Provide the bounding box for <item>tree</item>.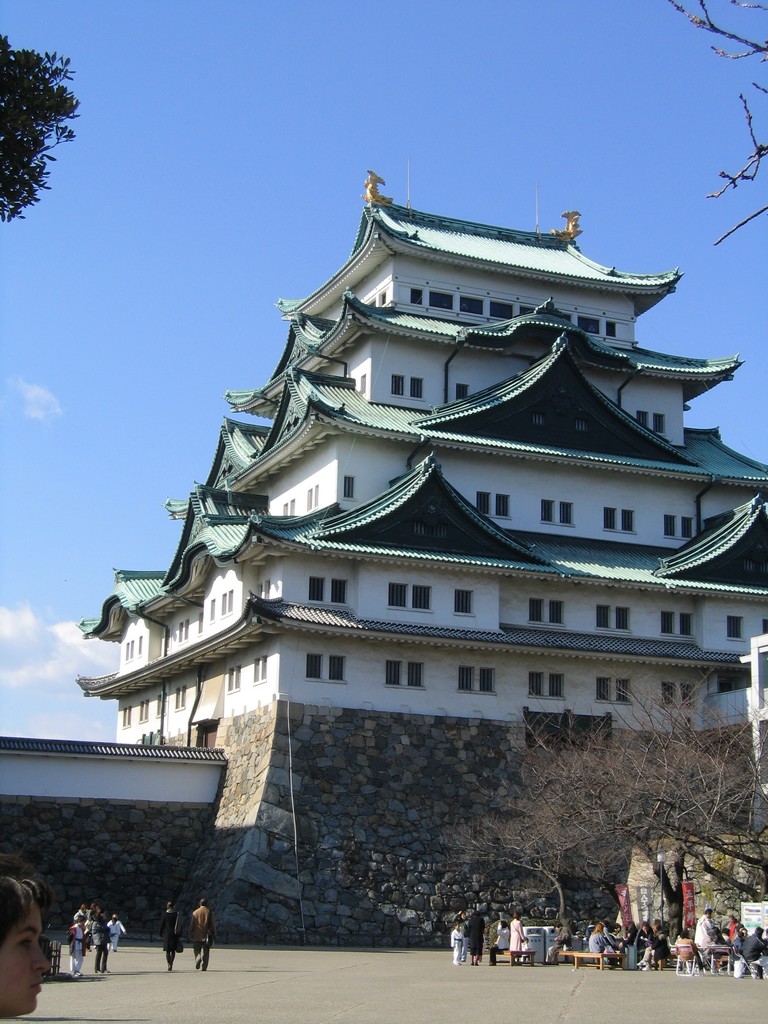
rect(441, 673, 767, 961).
